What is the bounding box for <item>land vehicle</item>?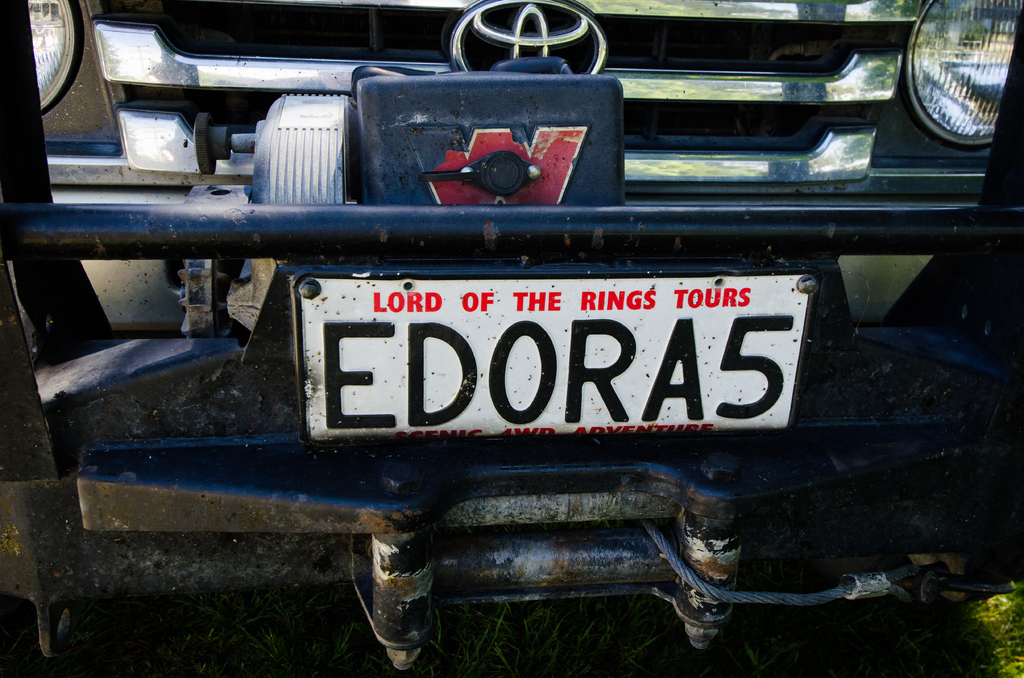
0 0 1023 670.
